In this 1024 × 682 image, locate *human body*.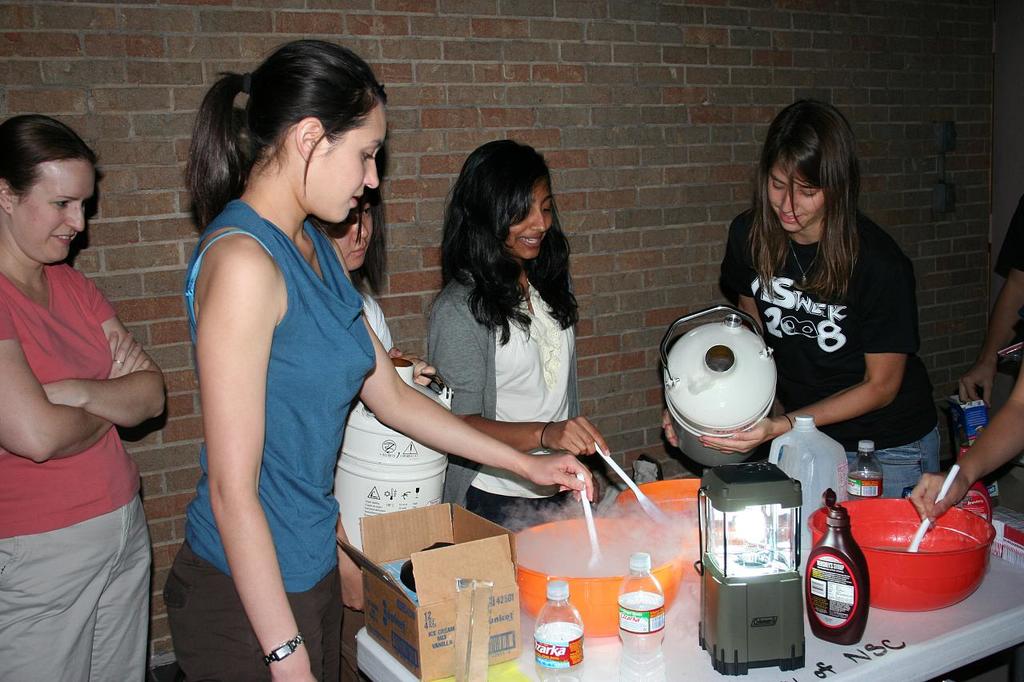
Bounding box: (324, 286, 440, 611).
